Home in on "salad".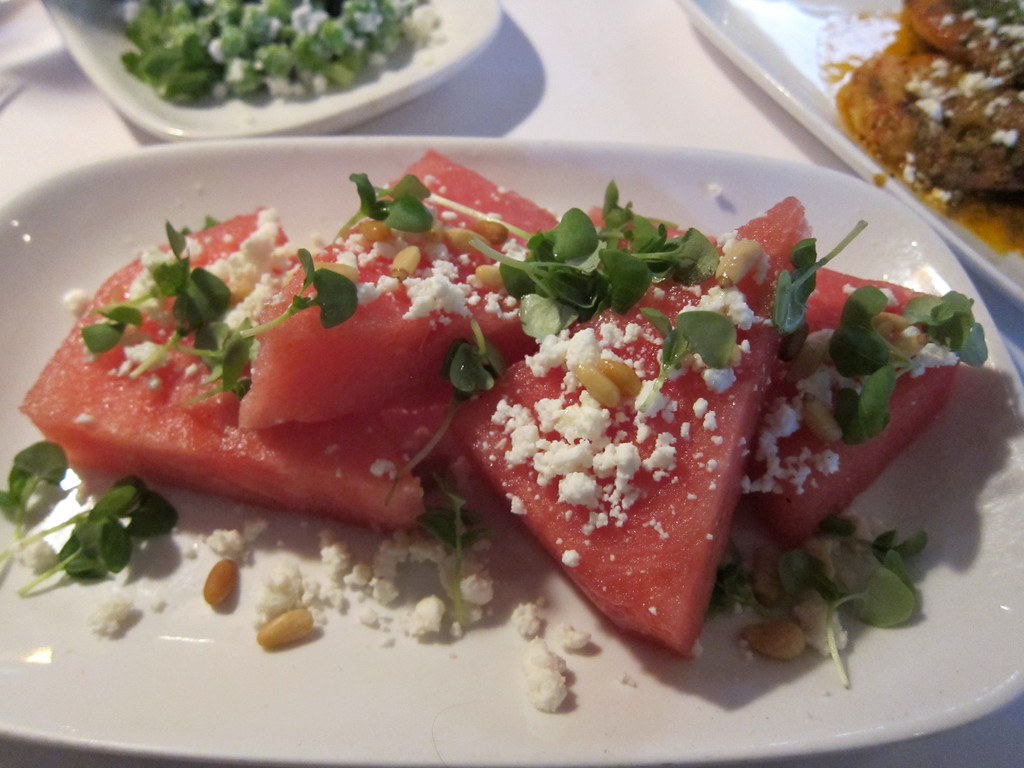
Homed in at left=2, top=147, right=993, bottom=715.
